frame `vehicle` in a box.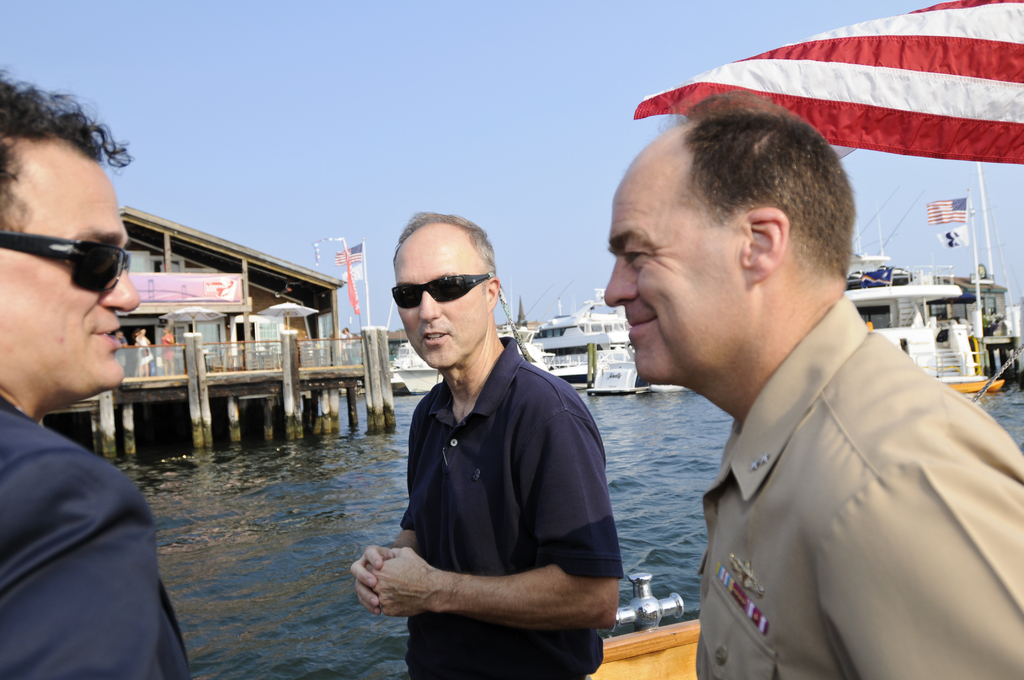
bbox=(530, 288, 630, 387).
